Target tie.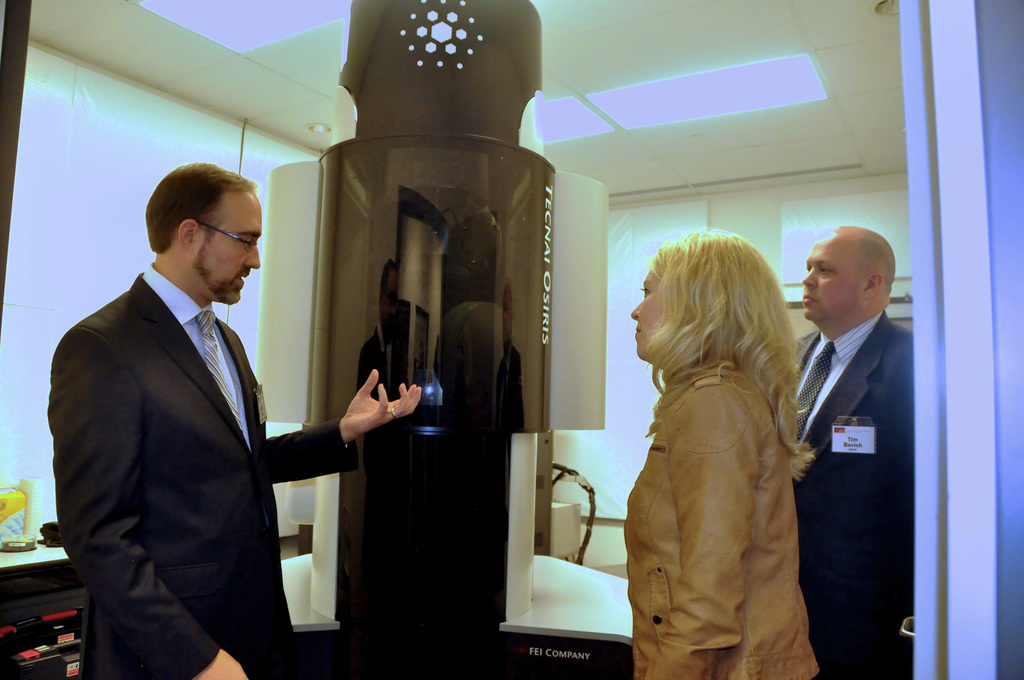
Target region: [195, 312, 244, 423].
